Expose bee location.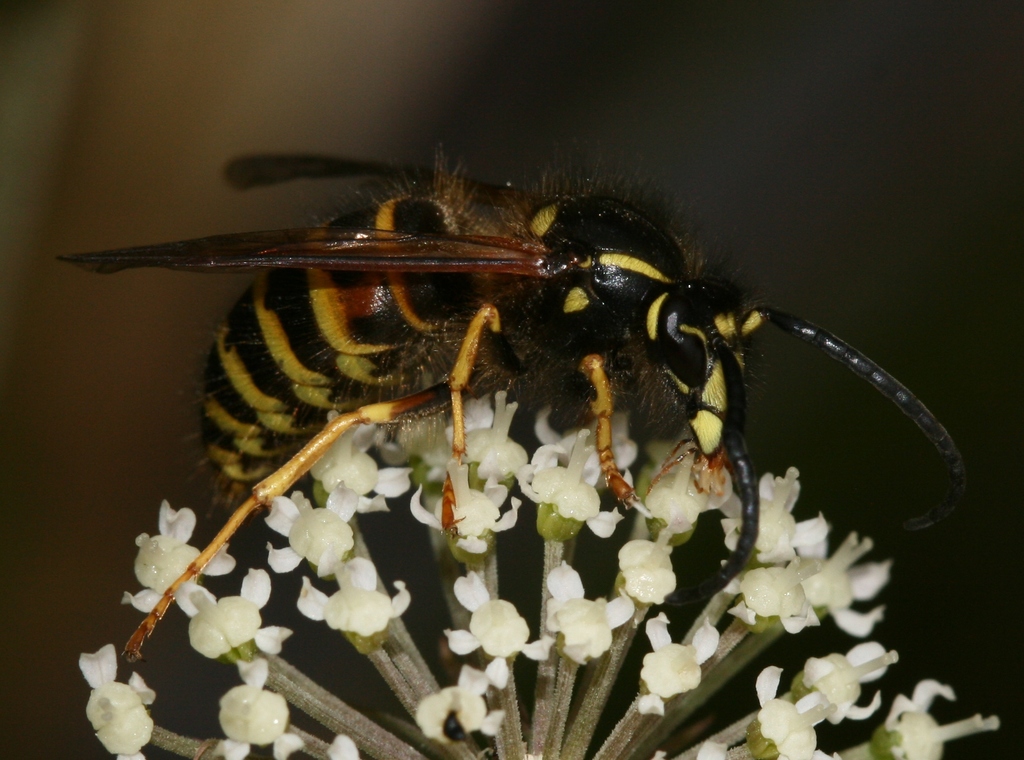
Exposed at [left=15, top=124, right=953, bottom=661].
